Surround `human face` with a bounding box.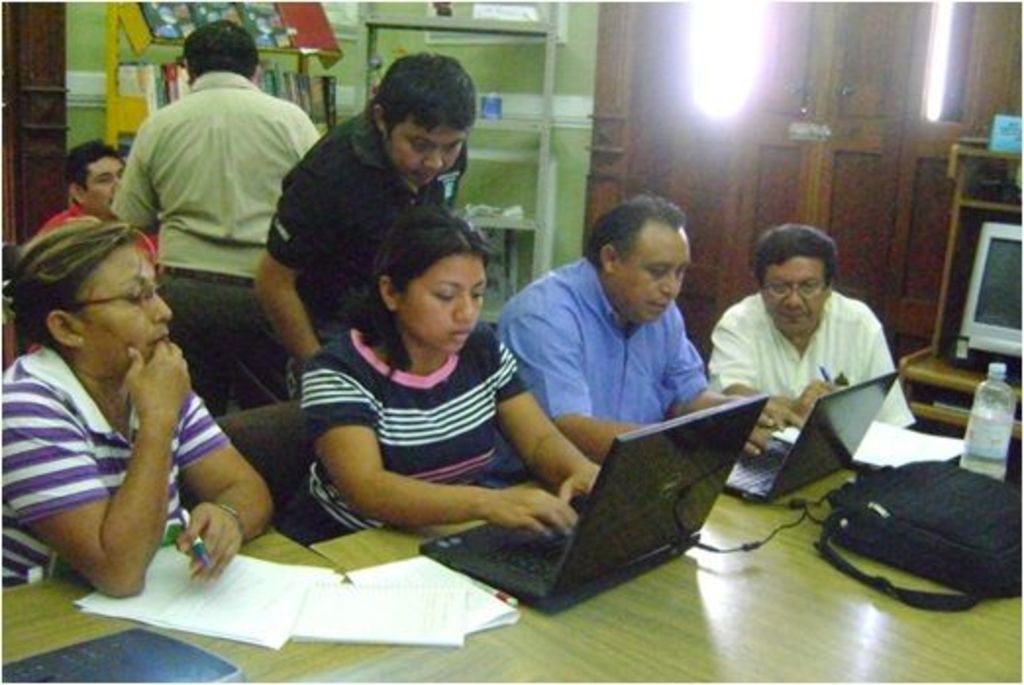
(left=618, top=218, right=691, bottom=322).
